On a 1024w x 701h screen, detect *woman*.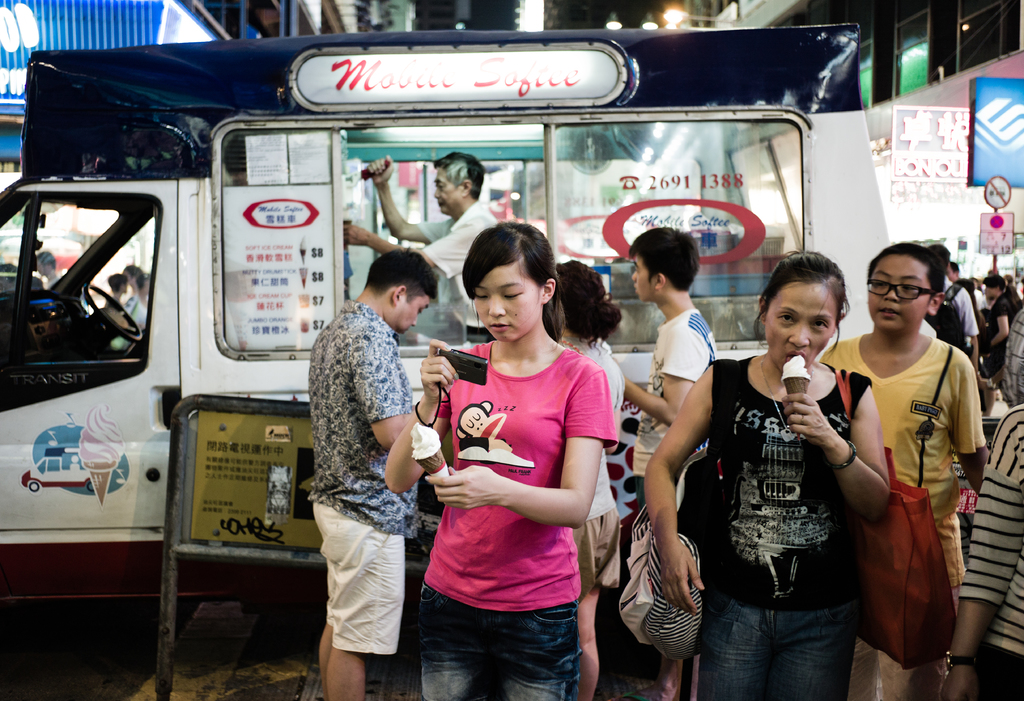
box=[377, 209, 617, 700].
